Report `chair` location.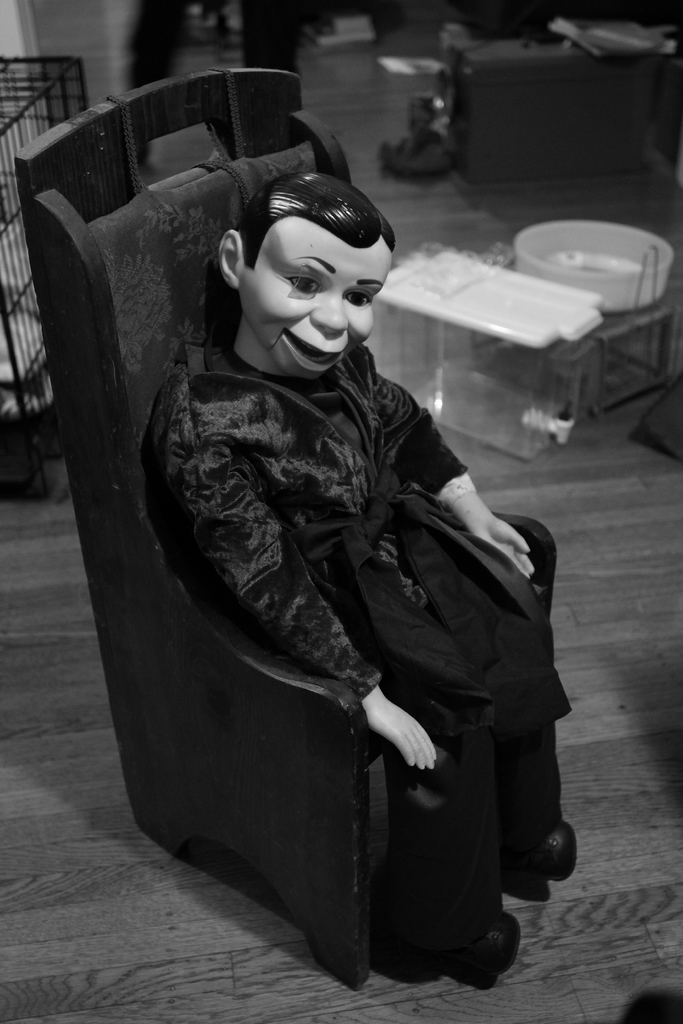
Report: Rect(10, 84, 580, 979).
